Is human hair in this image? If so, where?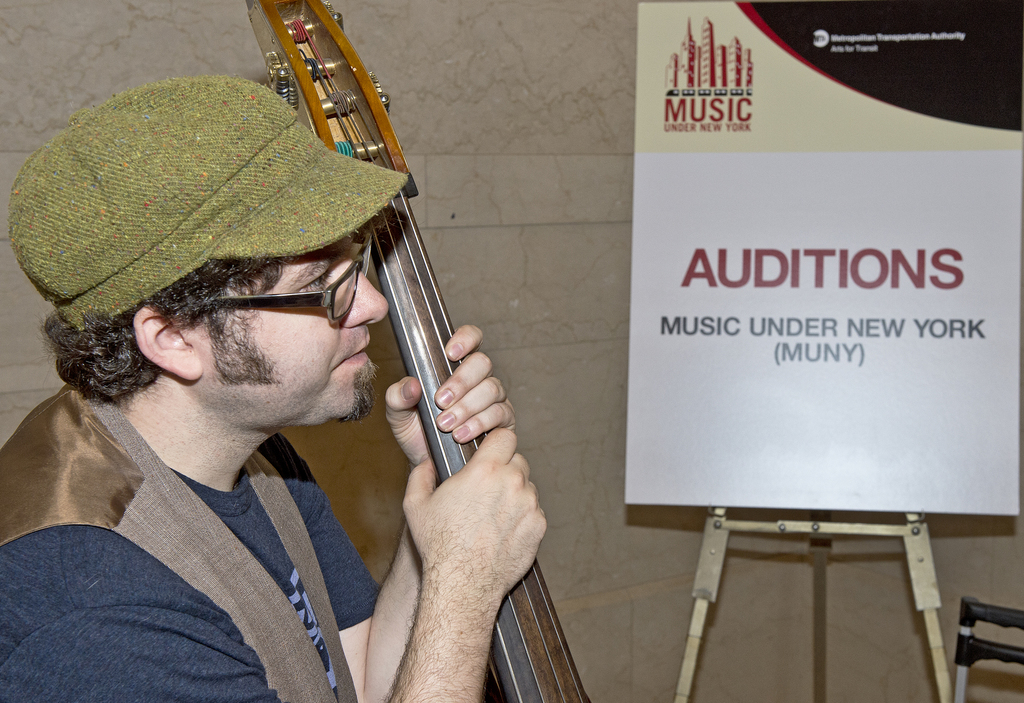
Yes, at bbox(38, 249, 293, 412).
